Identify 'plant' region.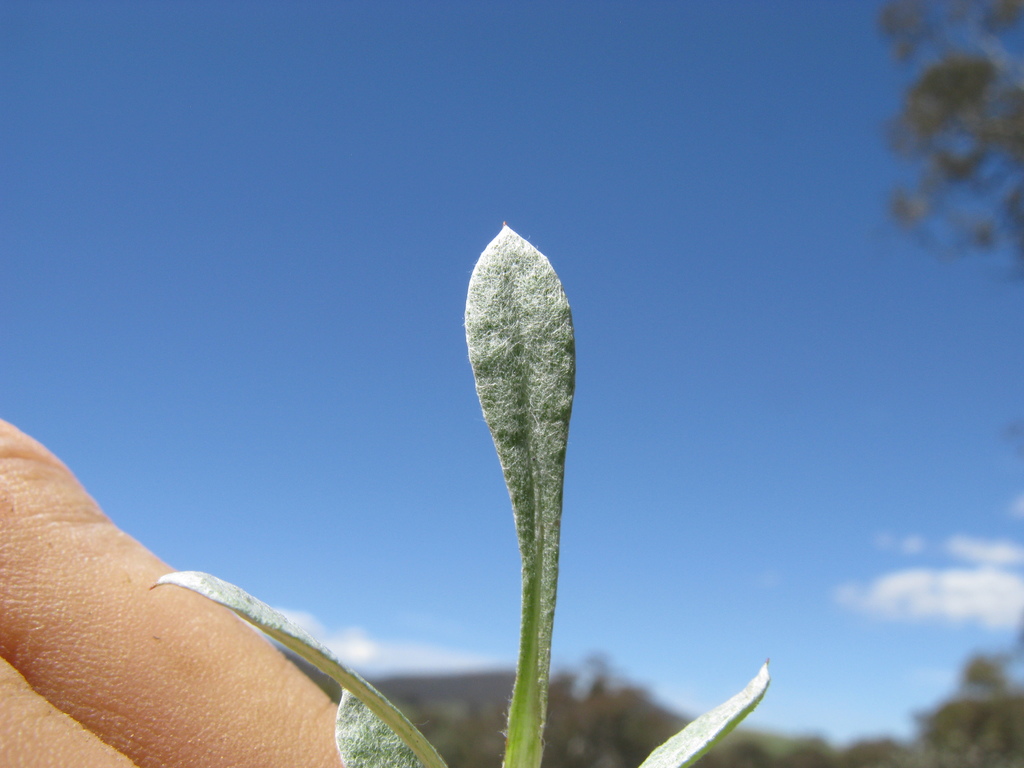
Region: x1=153 y1=207 x2=768 y2=767.
